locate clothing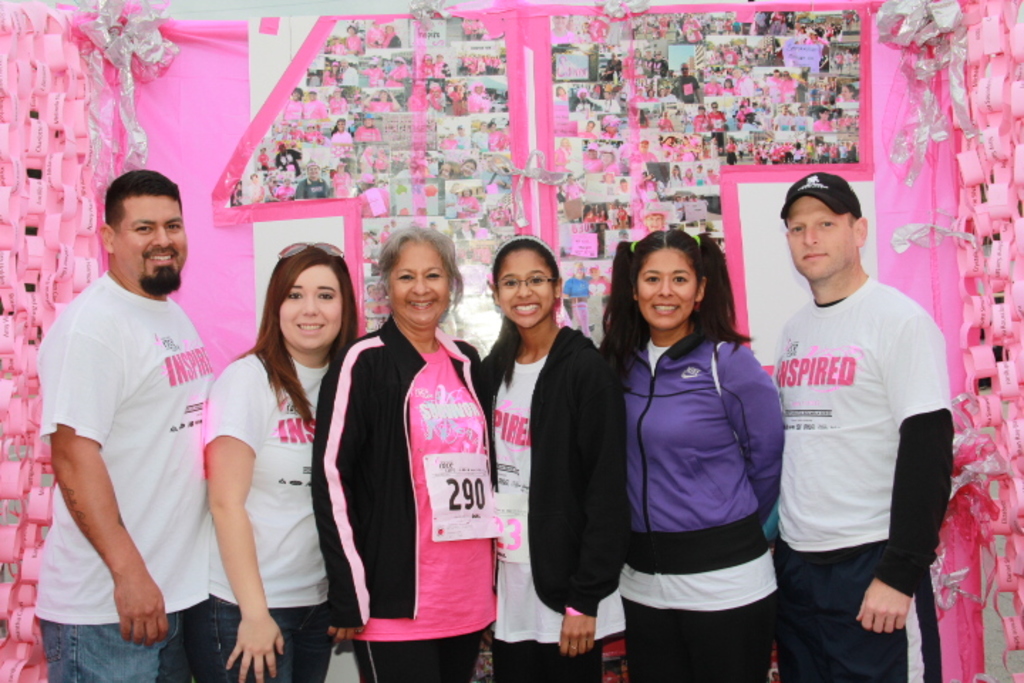
crop(33, 270, 205, 682)
